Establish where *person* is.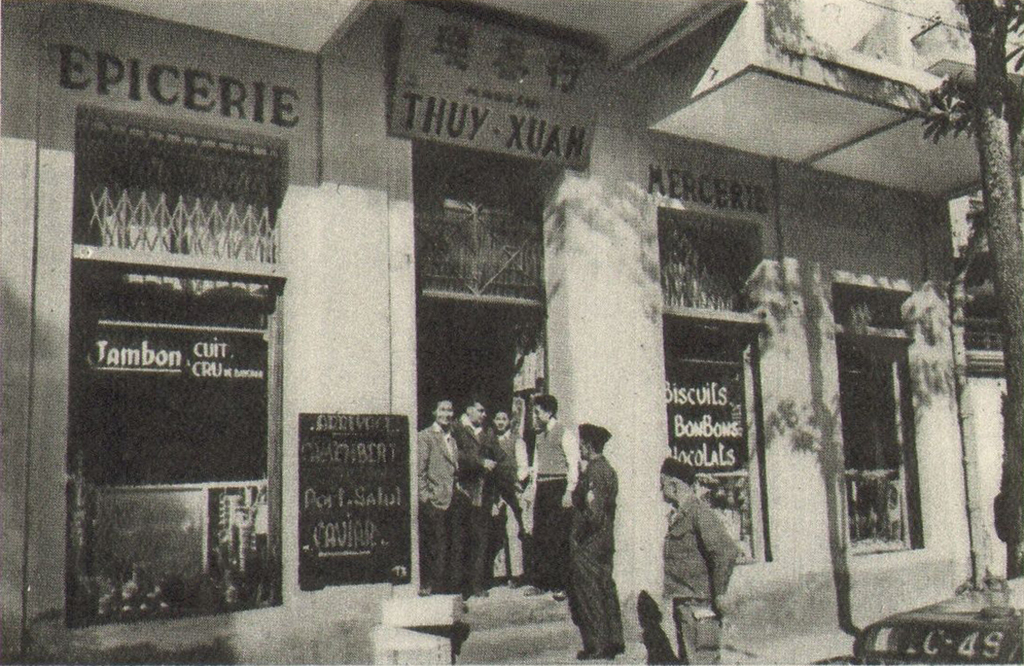
Established at 563:417:626:659.
